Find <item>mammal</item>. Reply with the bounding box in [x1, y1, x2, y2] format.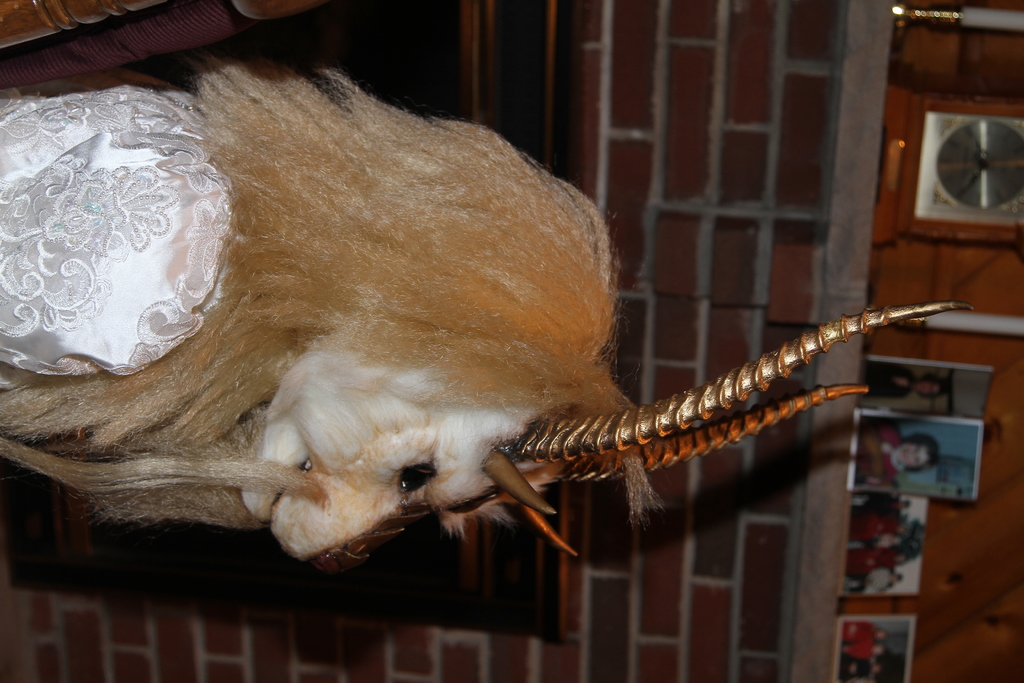
[848, 565, 906, 598].
